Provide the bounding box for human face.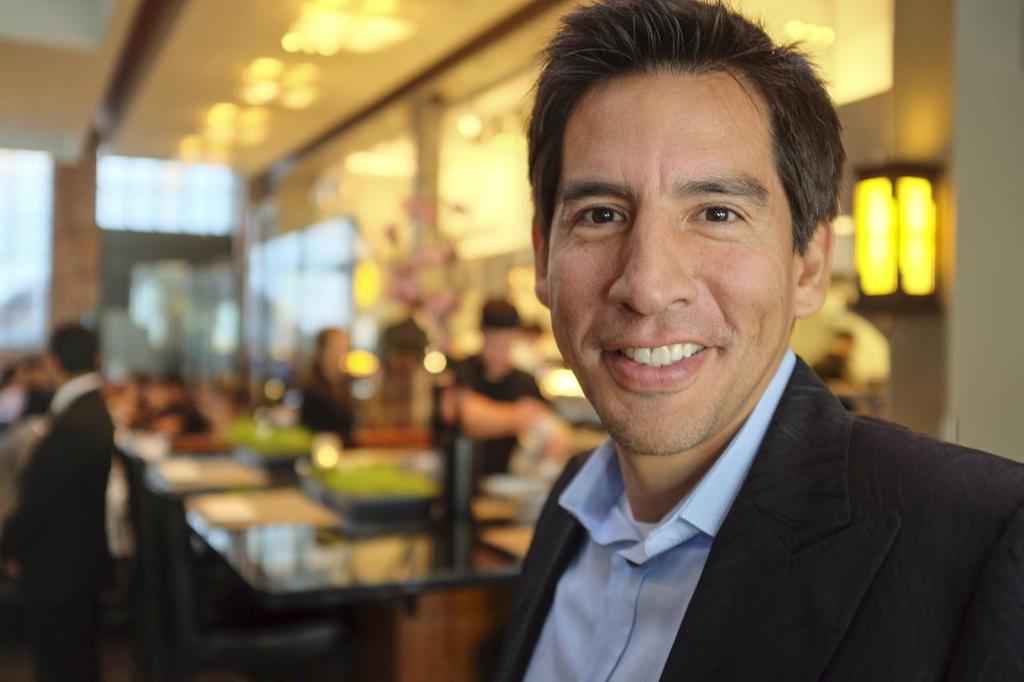
[x1=546, y1=68, x2=795, y2=462].
